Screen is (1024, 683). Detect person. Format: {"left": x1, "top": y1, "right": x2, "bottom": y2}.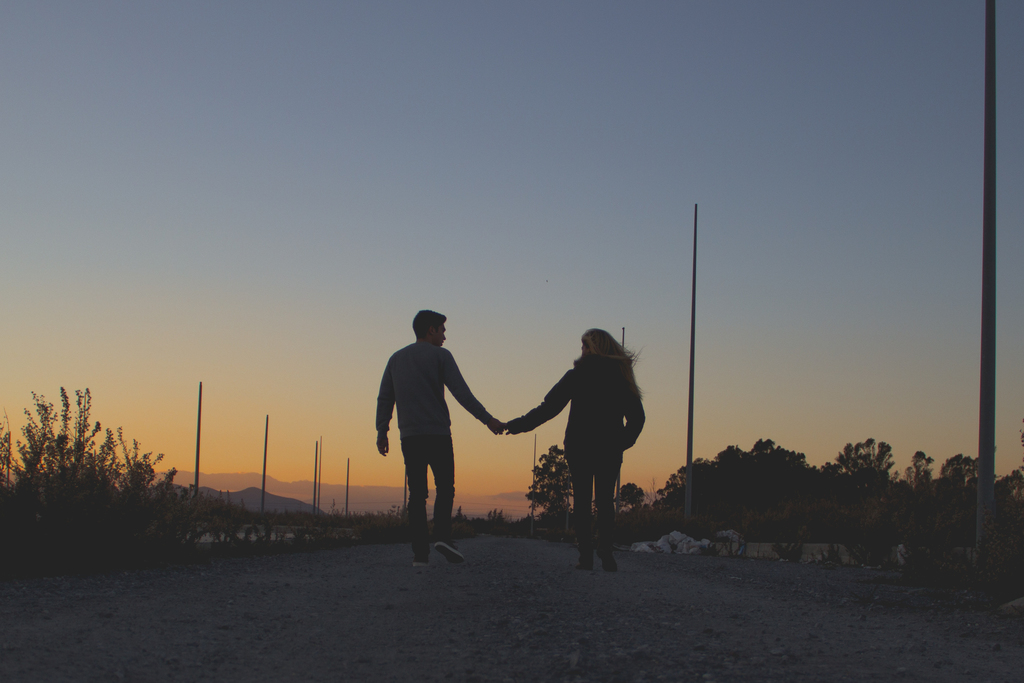
{"left": 374, "top": 304, "right": 508, "bottom": 568}.
